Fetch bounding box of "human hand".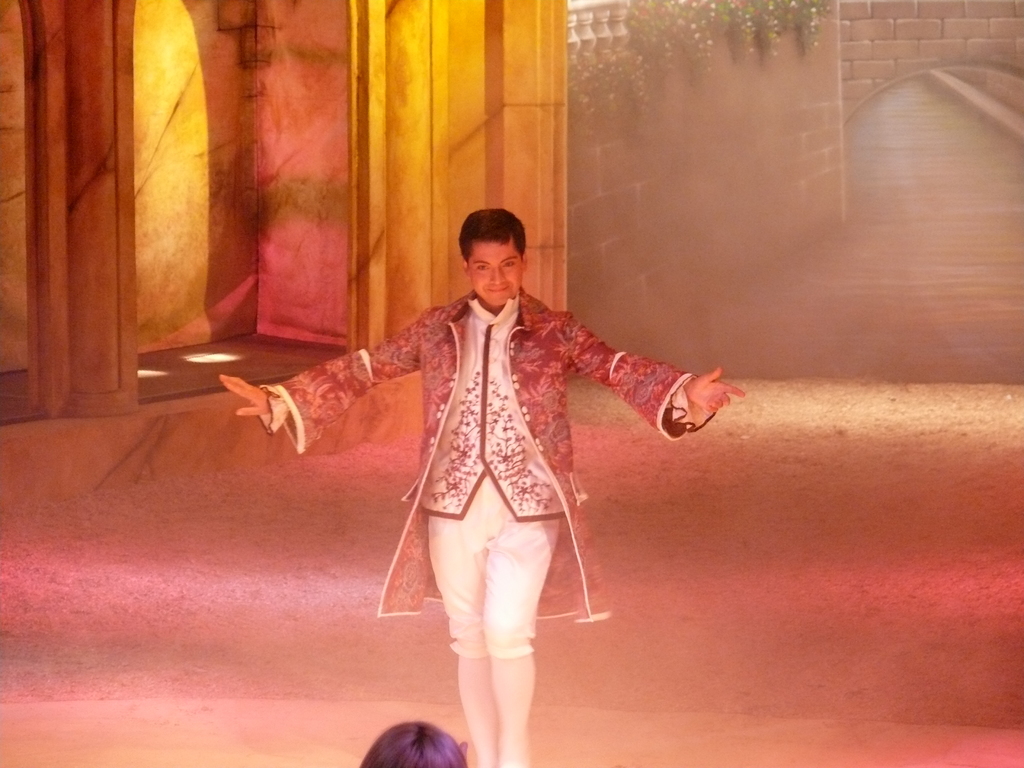
Bbox: 218 372 300 453.
